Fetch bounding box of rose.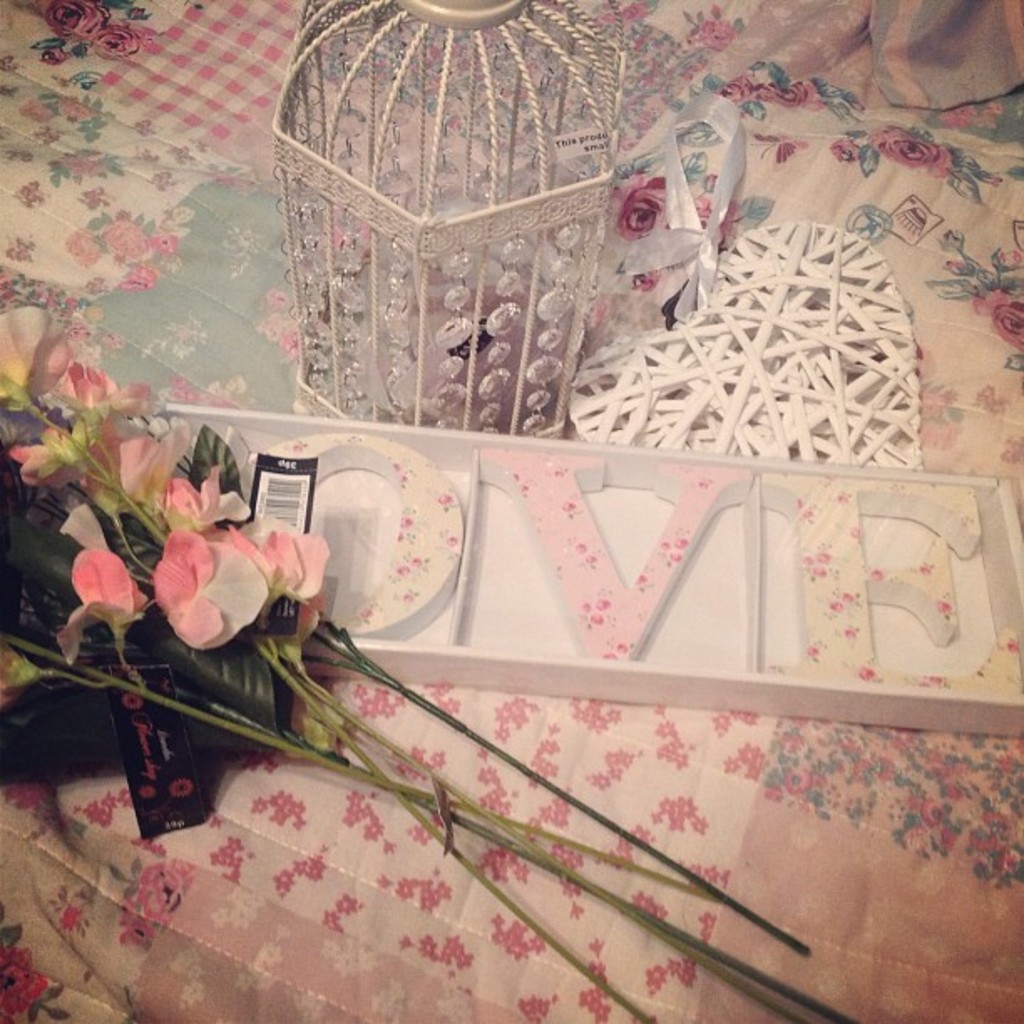
Bbox: crop(120, 268, 156, 293).
